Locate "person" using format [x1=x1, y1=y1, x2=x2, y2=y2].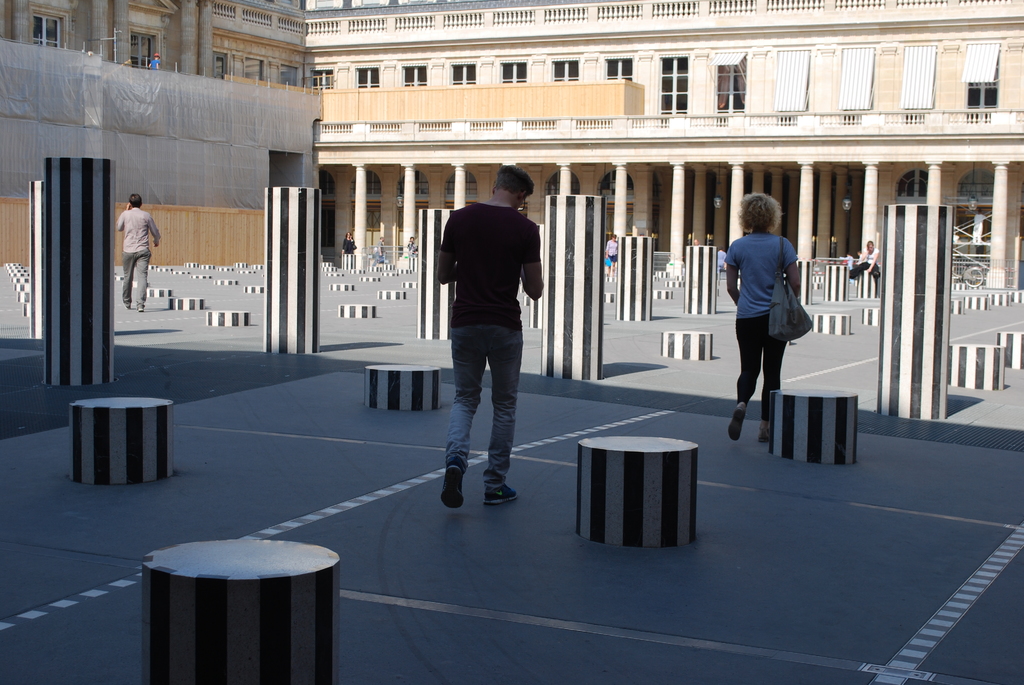
[x1=848, y1=239, x2=884, y2=279].
